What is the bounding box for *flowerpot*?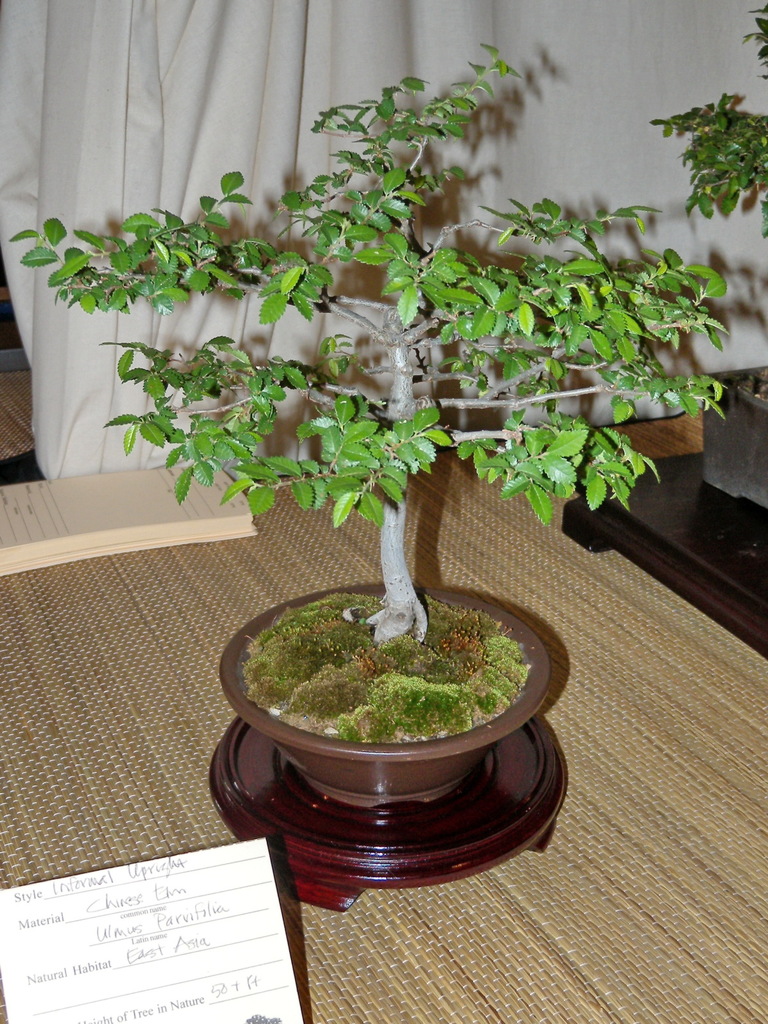
(left=701, top=365, right=767, bottom=507).
